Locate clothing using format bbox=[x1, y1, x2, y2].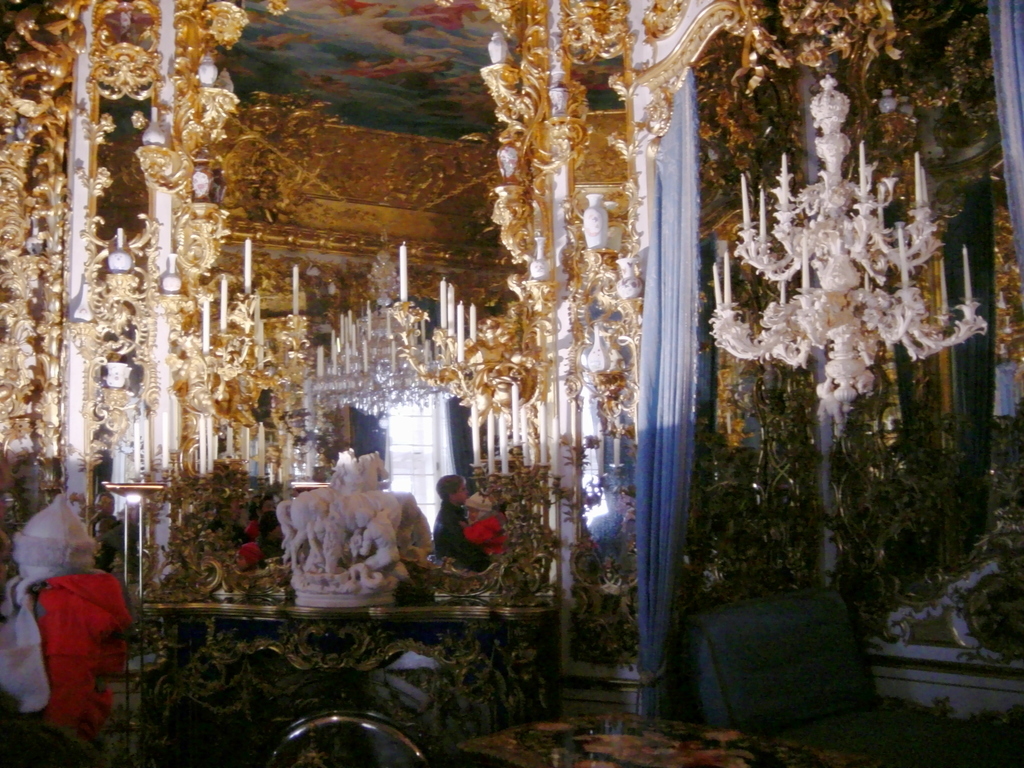
bbox=[360, 510, 402, 572].
